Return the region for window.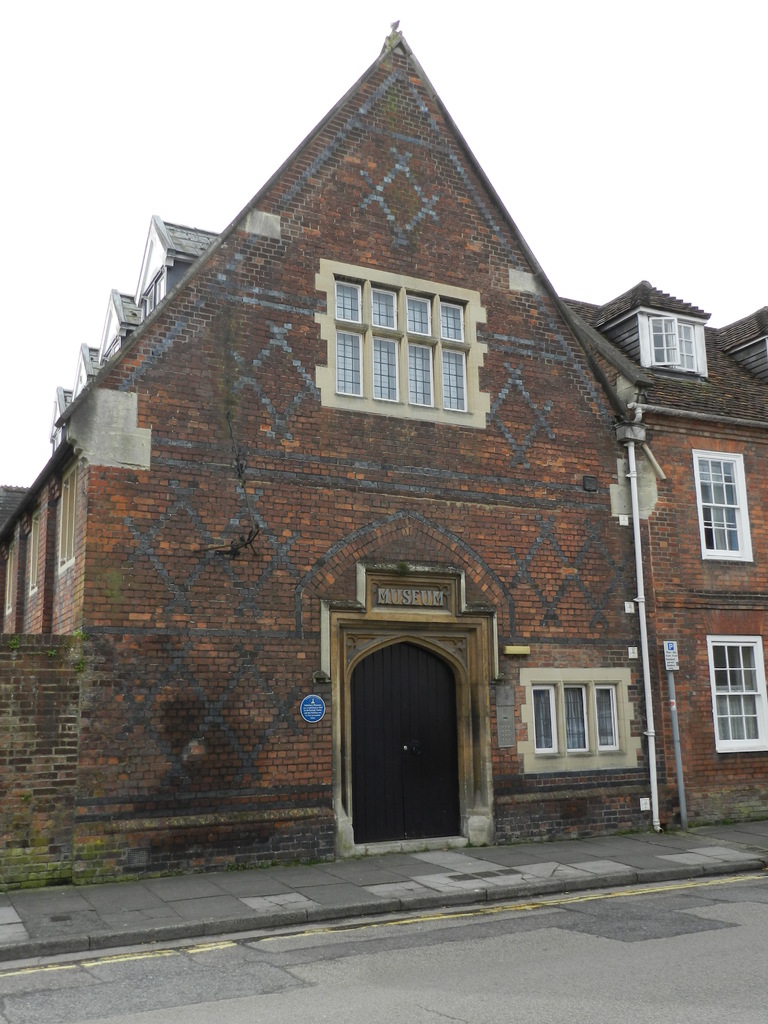
(x1=28, y1=506, x2=40, y2=597).
